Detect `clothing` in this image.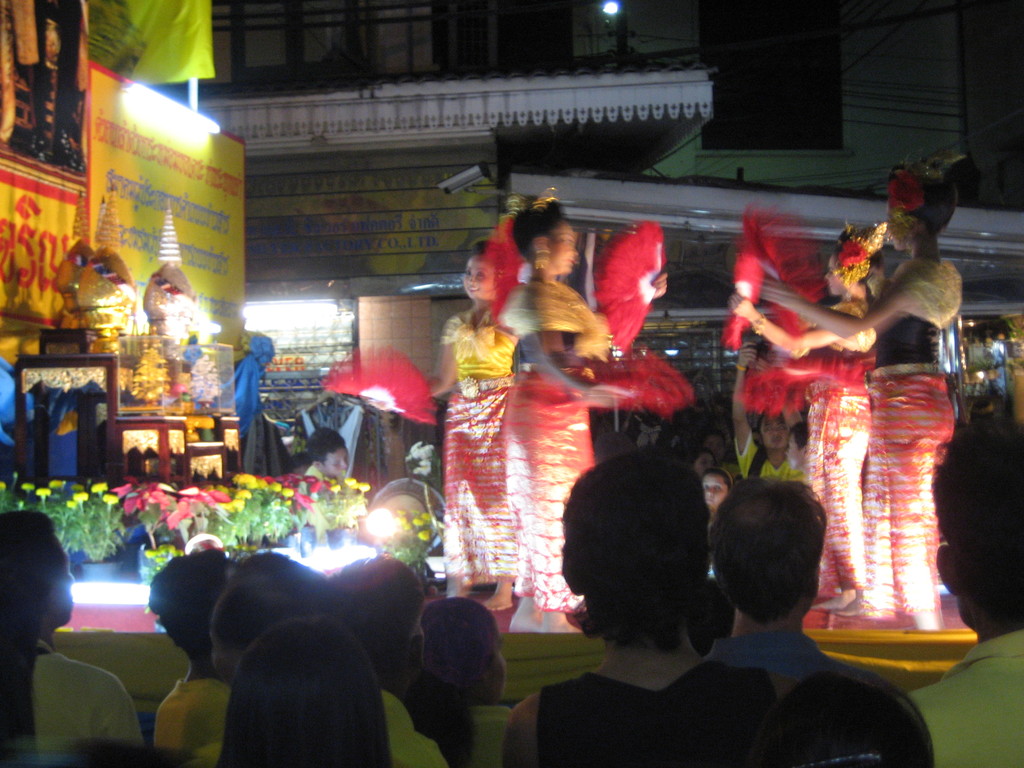
Detection: x1=501 y1=275 x2=595 y2=612.
